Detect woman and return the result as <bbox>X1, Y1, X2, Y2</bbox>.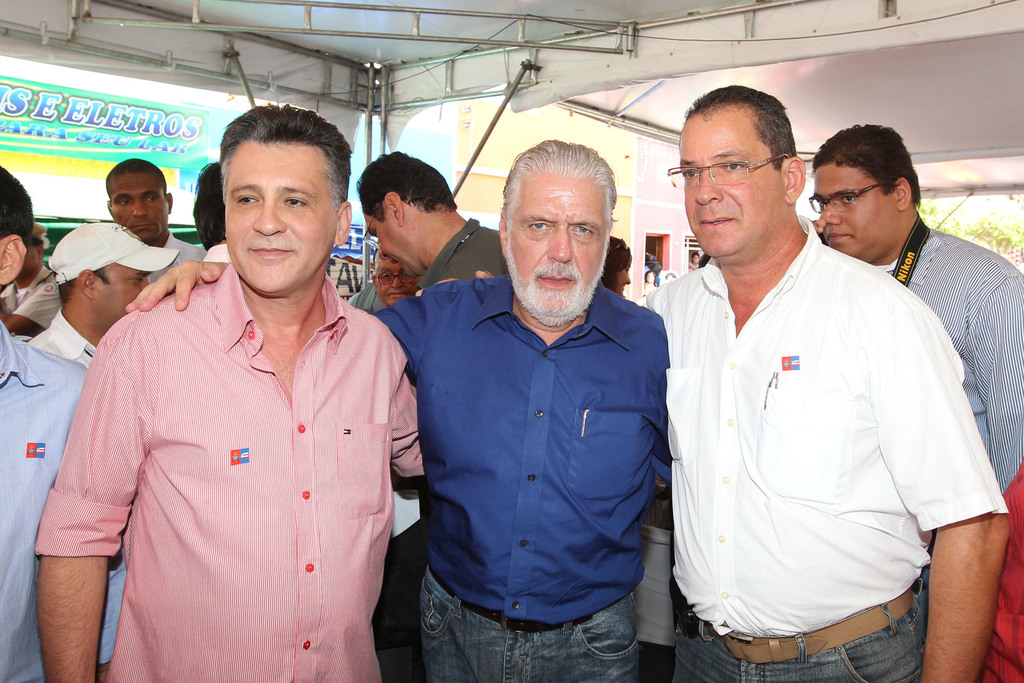
<bbox>602, 238, 630, 298</bbox>.
